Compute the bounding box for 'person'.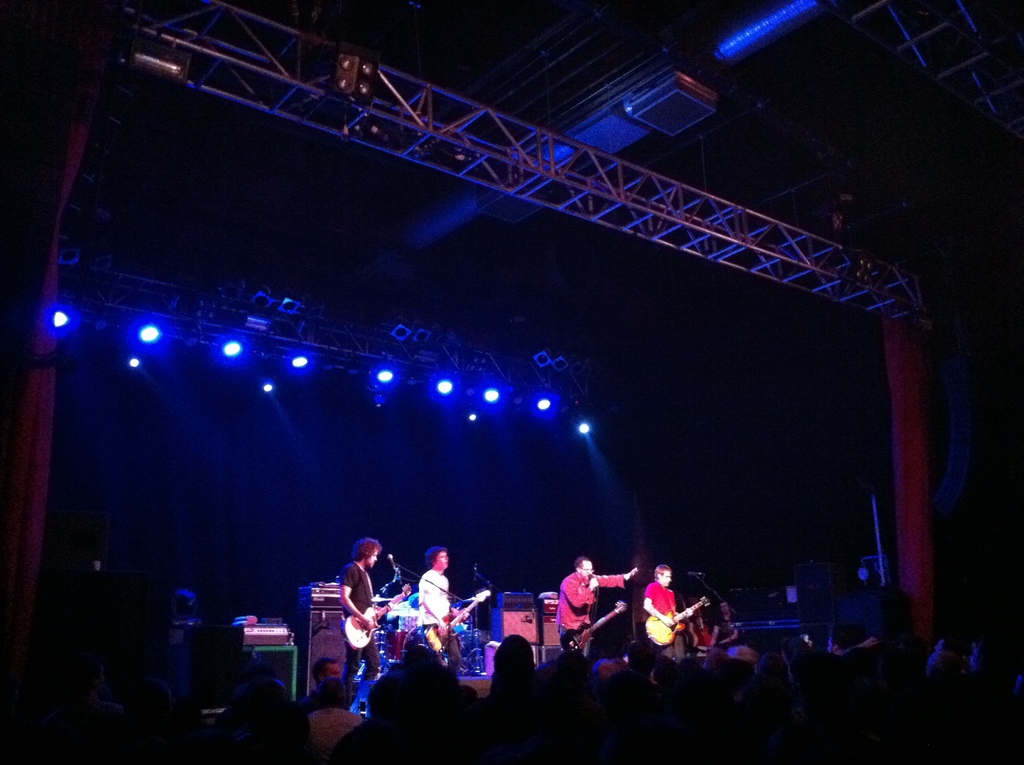
<region>710, 600, 738, 663</region>.
